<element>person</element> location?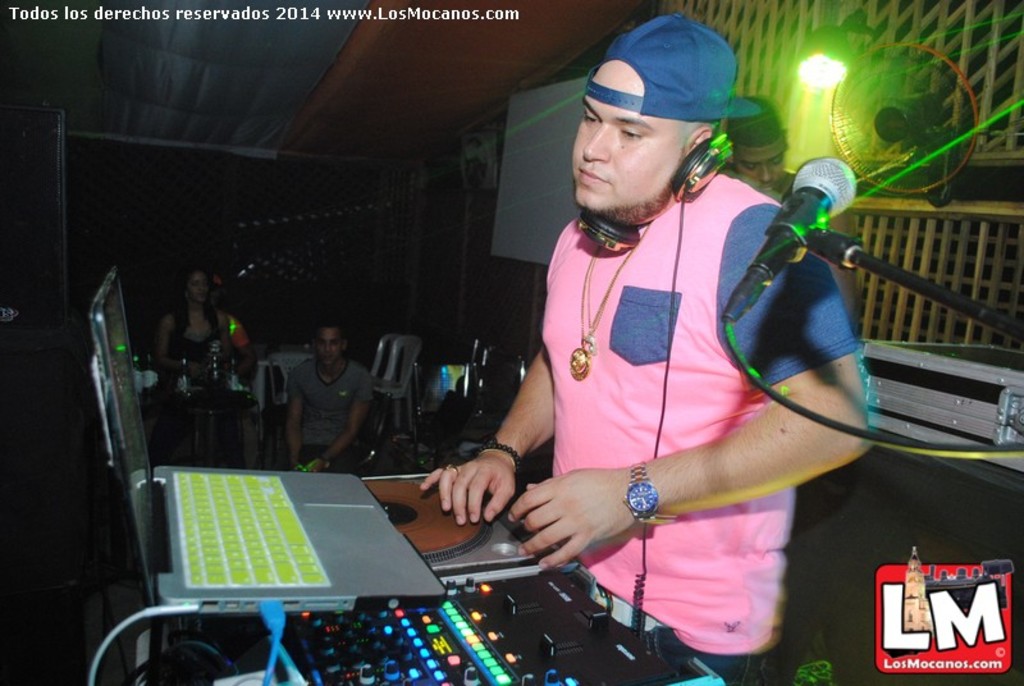
[left=152, top=265, right=241, bottom=468]
